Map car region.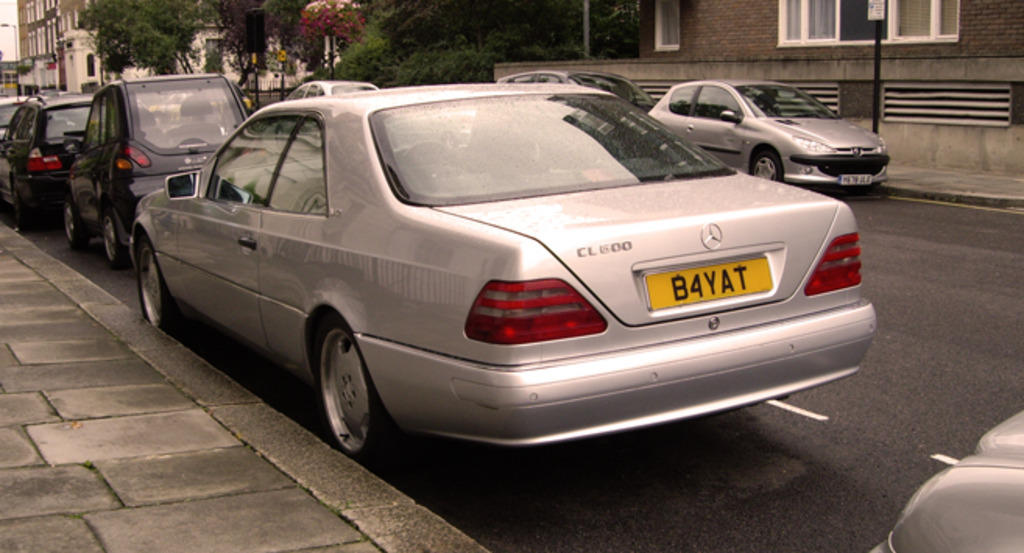
Mapped to bbox=(41, 87, 61, 92).
